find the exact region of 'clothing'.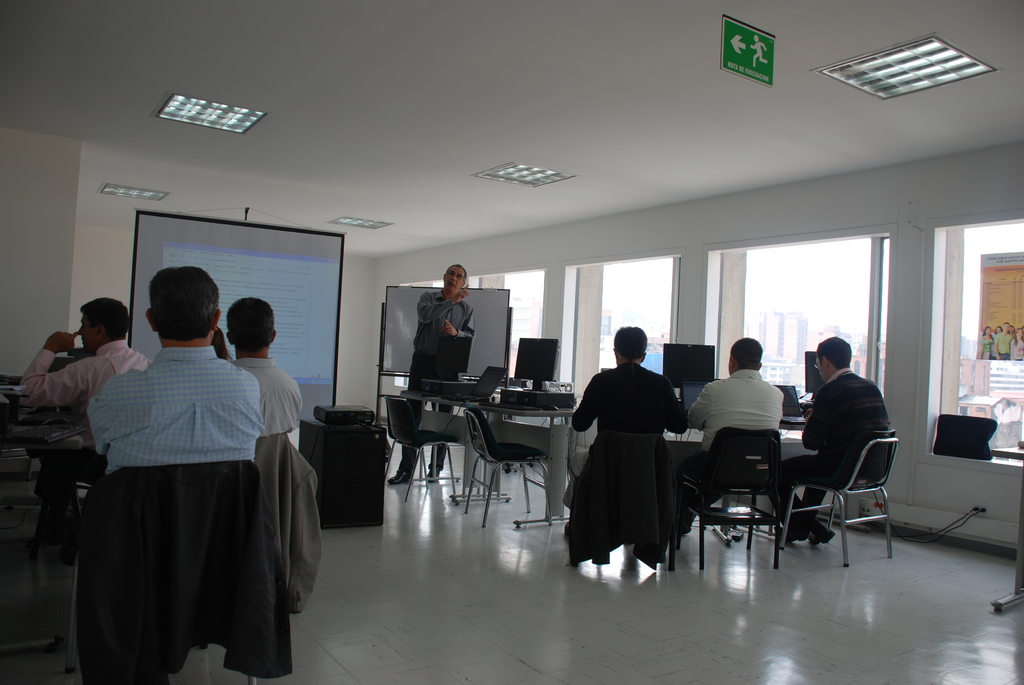
Exact region: <box>769,365,895,537</box>.
